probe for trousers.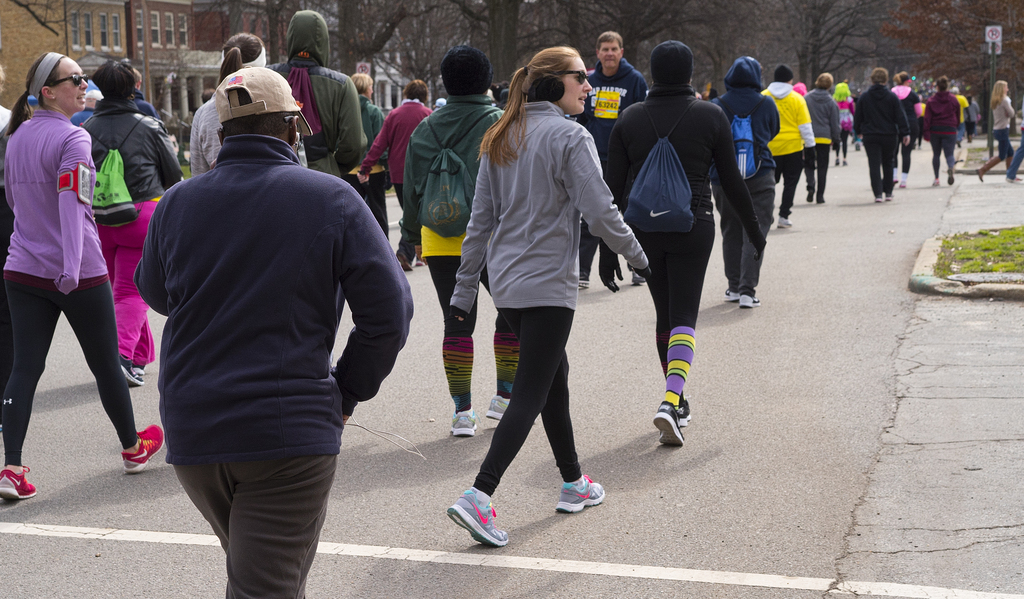
Probe result: Rect(342, 173, 387, 247).
